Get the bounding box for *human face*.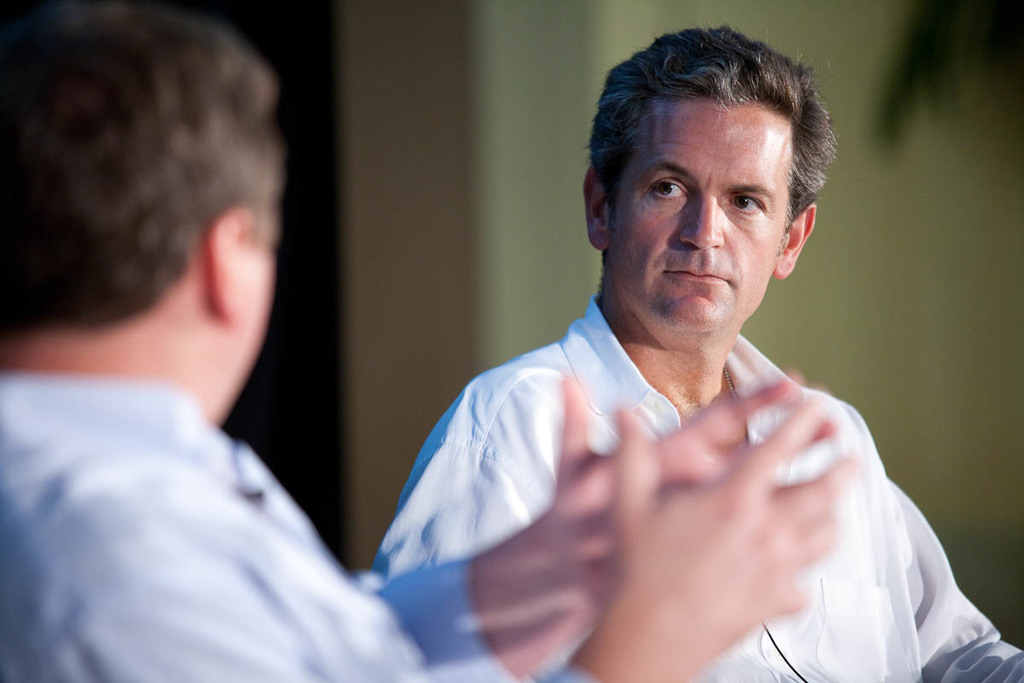
[left=608, top=102, right=784, bottom=331].
